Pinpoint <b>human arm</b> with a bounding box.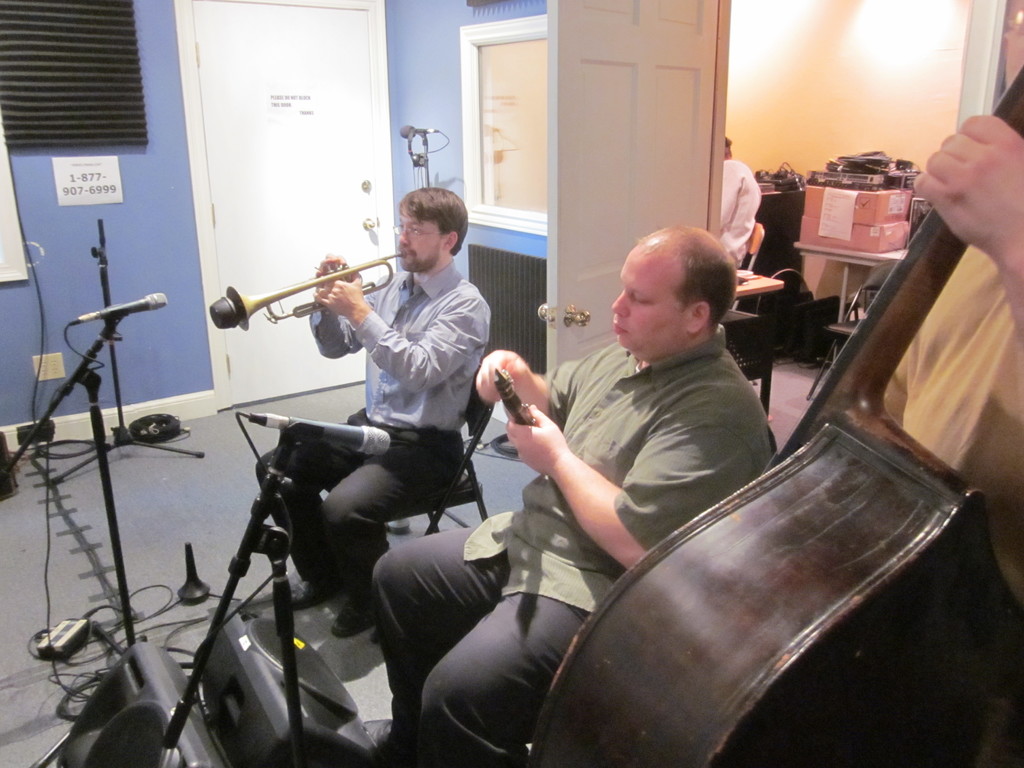
<bbox>467, 342, 634, 421</bbox>.
